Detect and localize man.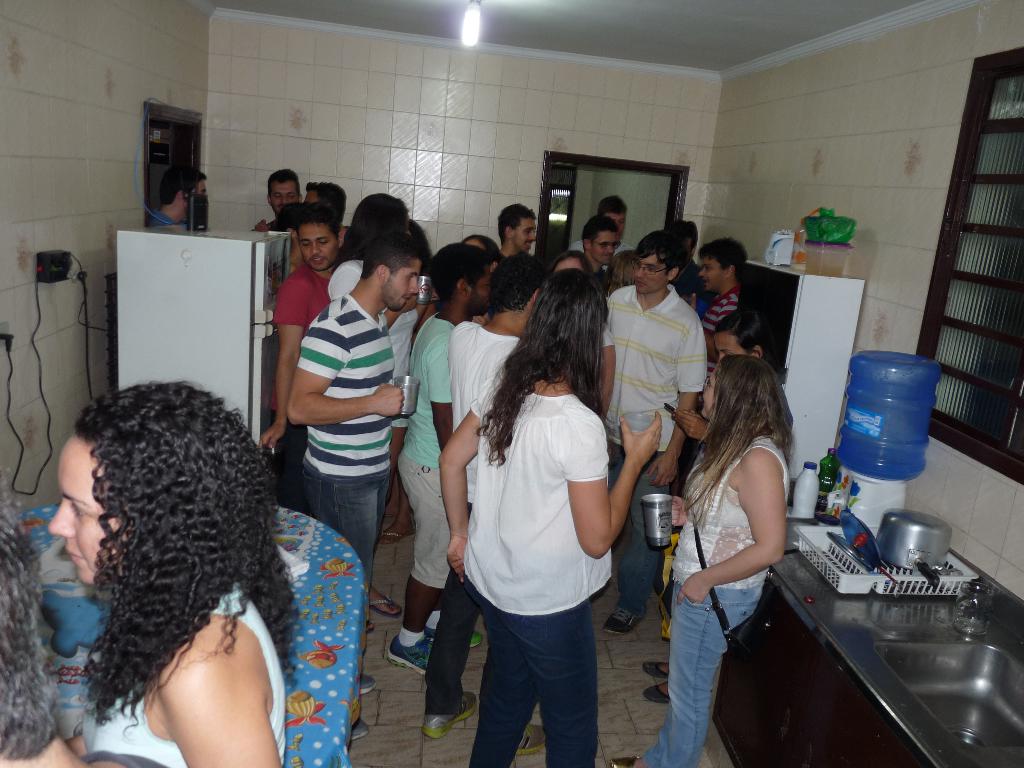
Localized at Rect(247, 166, 303, 228).
